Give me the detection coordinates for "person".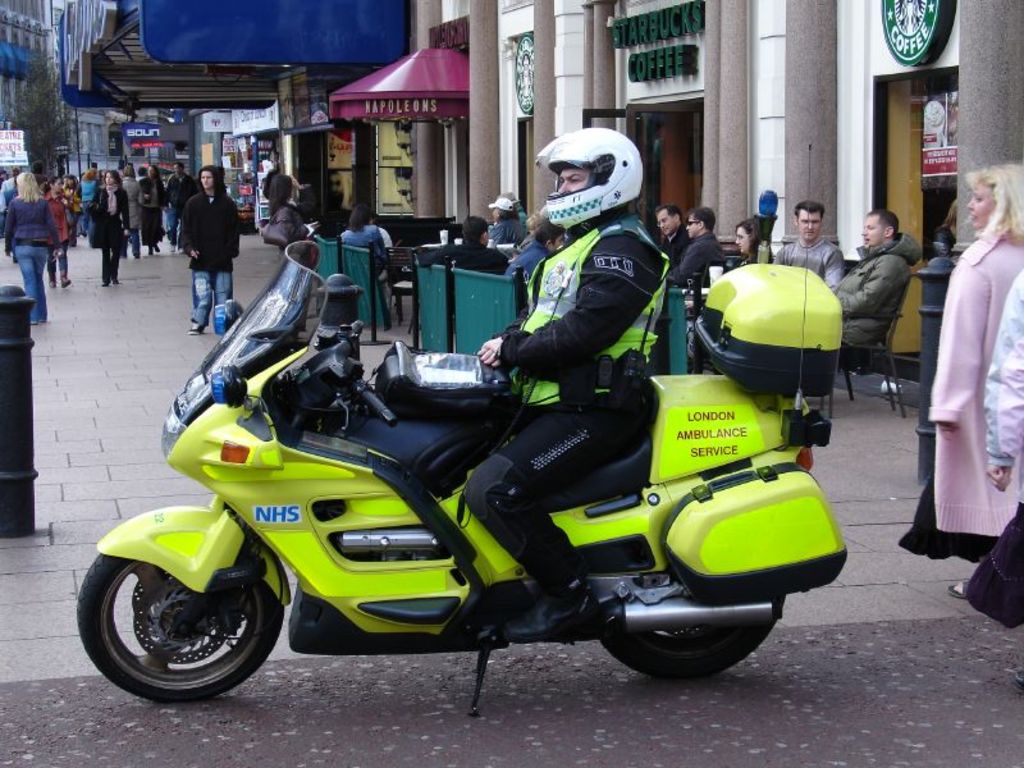
x1=140 y1=165 x2=165 y2=255.
